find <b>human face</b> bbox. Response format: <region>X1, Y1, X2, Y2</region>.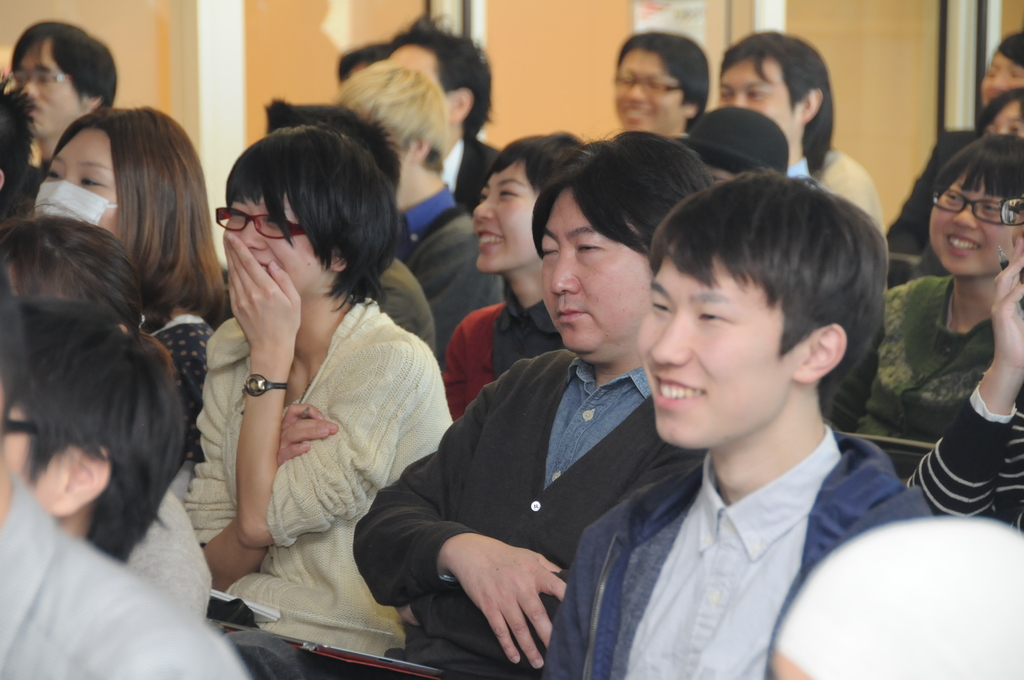
<region>9, 36, 86, 140</region>.
